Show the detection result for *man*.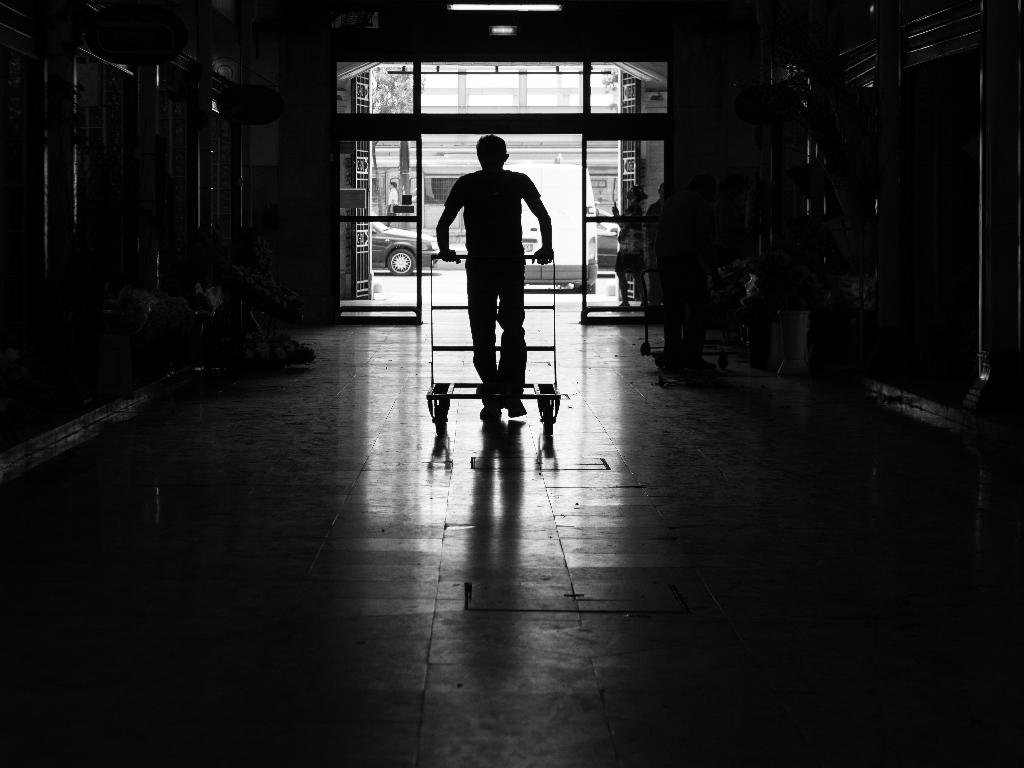
region(644, 182, 664, 264).
